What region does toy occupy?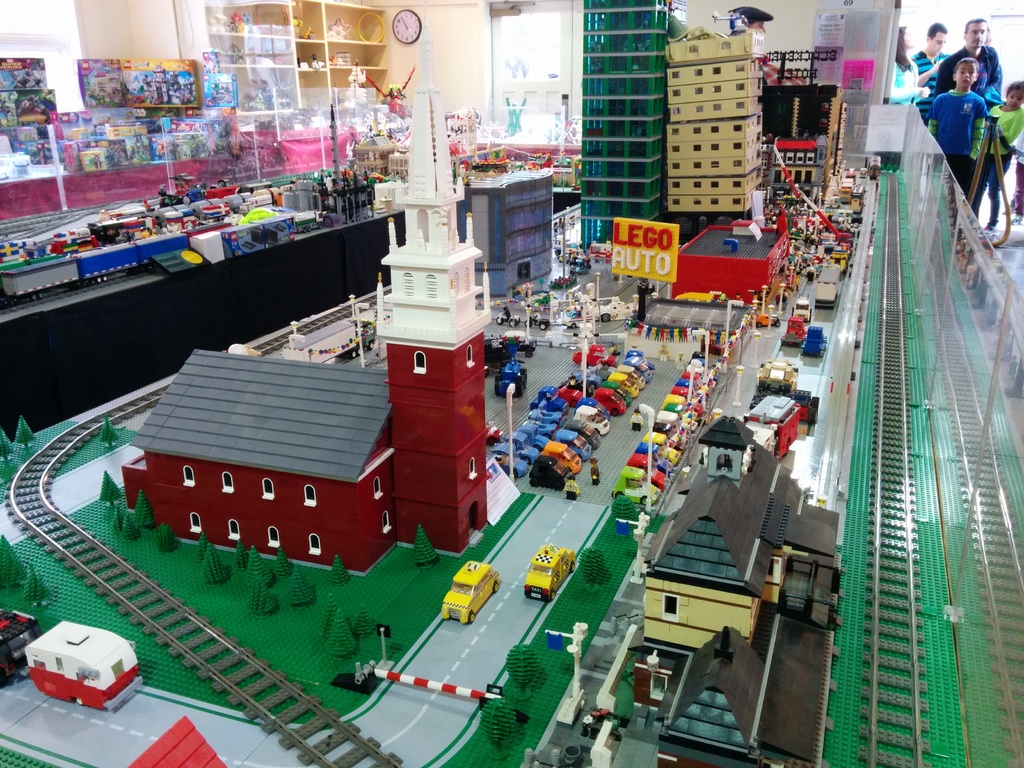
685,360,703,387.
